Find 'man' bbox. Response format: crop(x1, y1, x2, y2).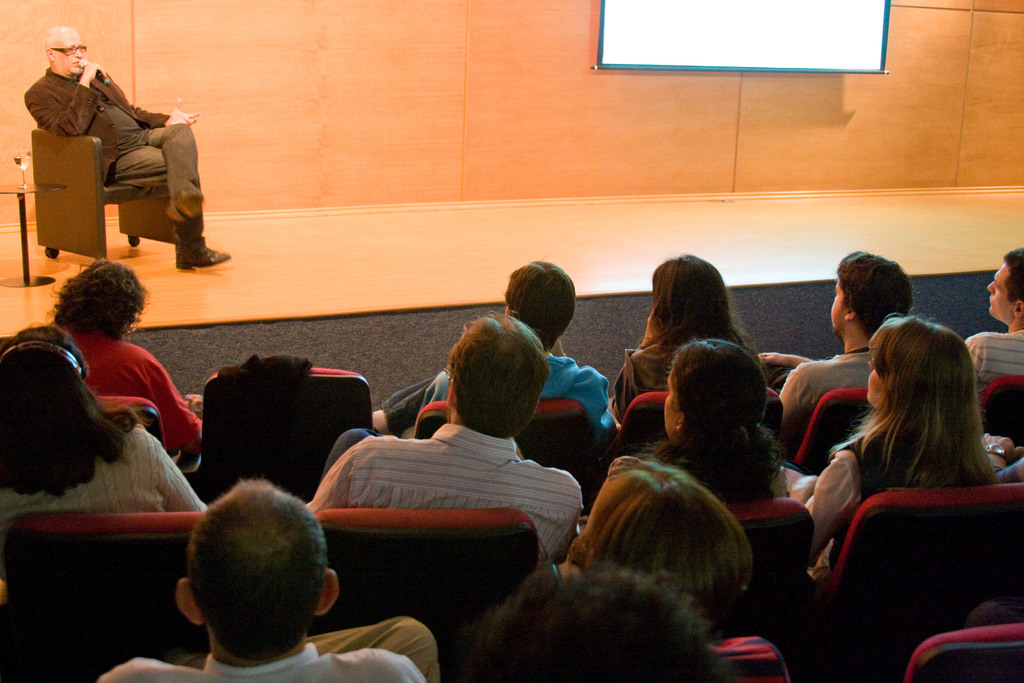
crop(302, 306, 578, 563).
